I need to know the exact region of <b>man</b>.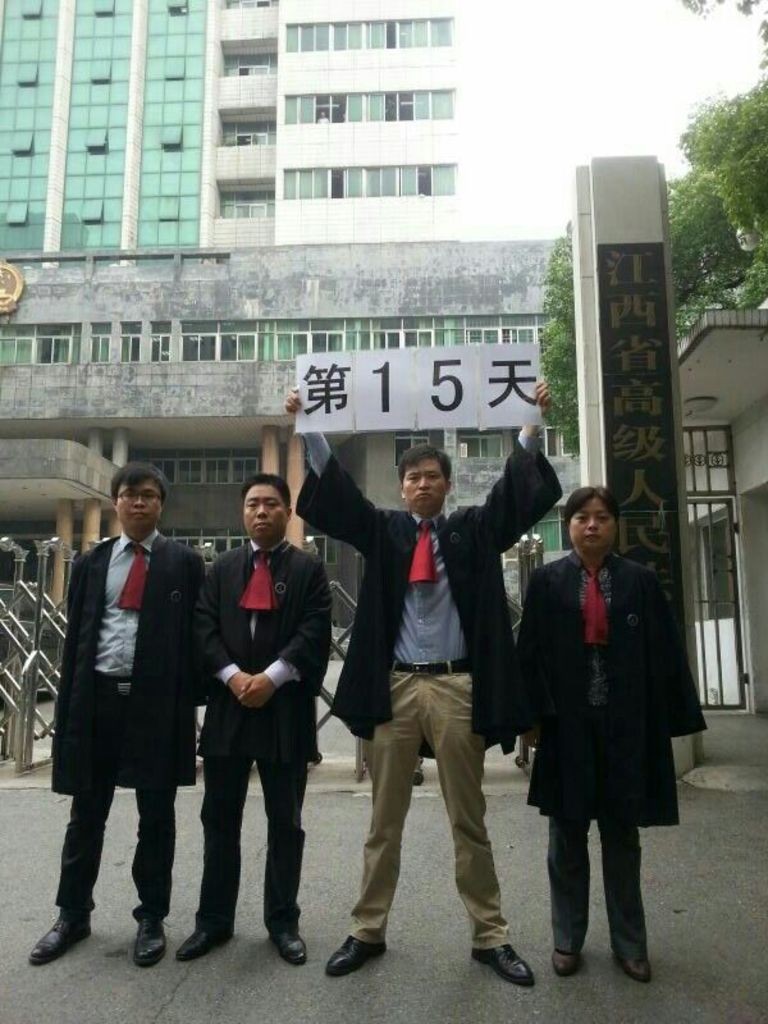
Region: <bbox>33, 462, 212, 974</bbox>.
